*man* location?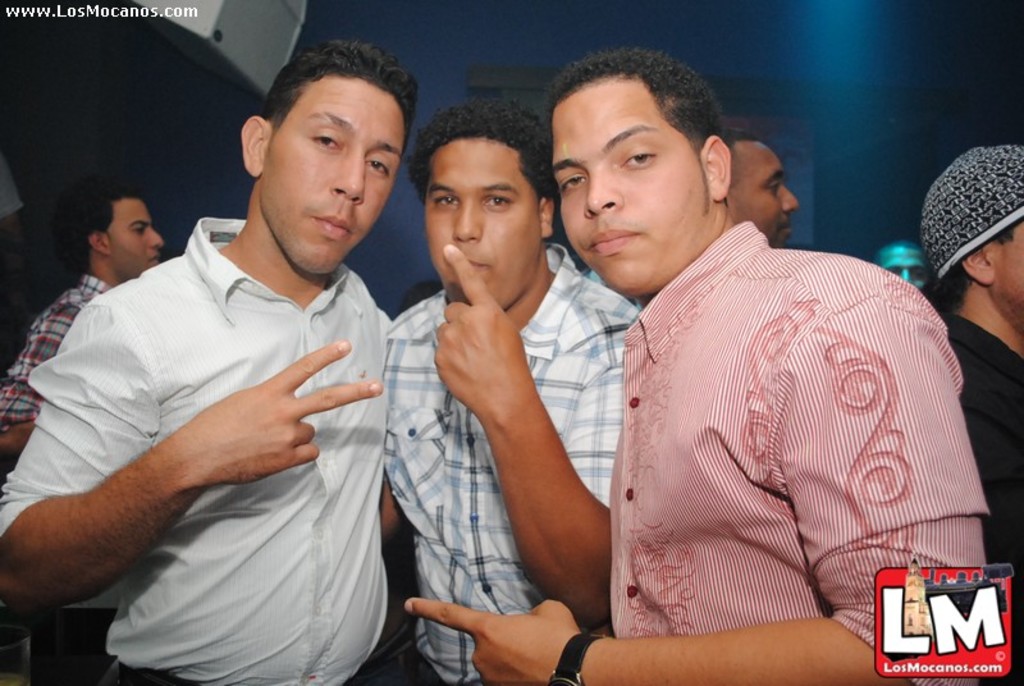
[x1=922, y1=146, x2=1023, y2=685]
